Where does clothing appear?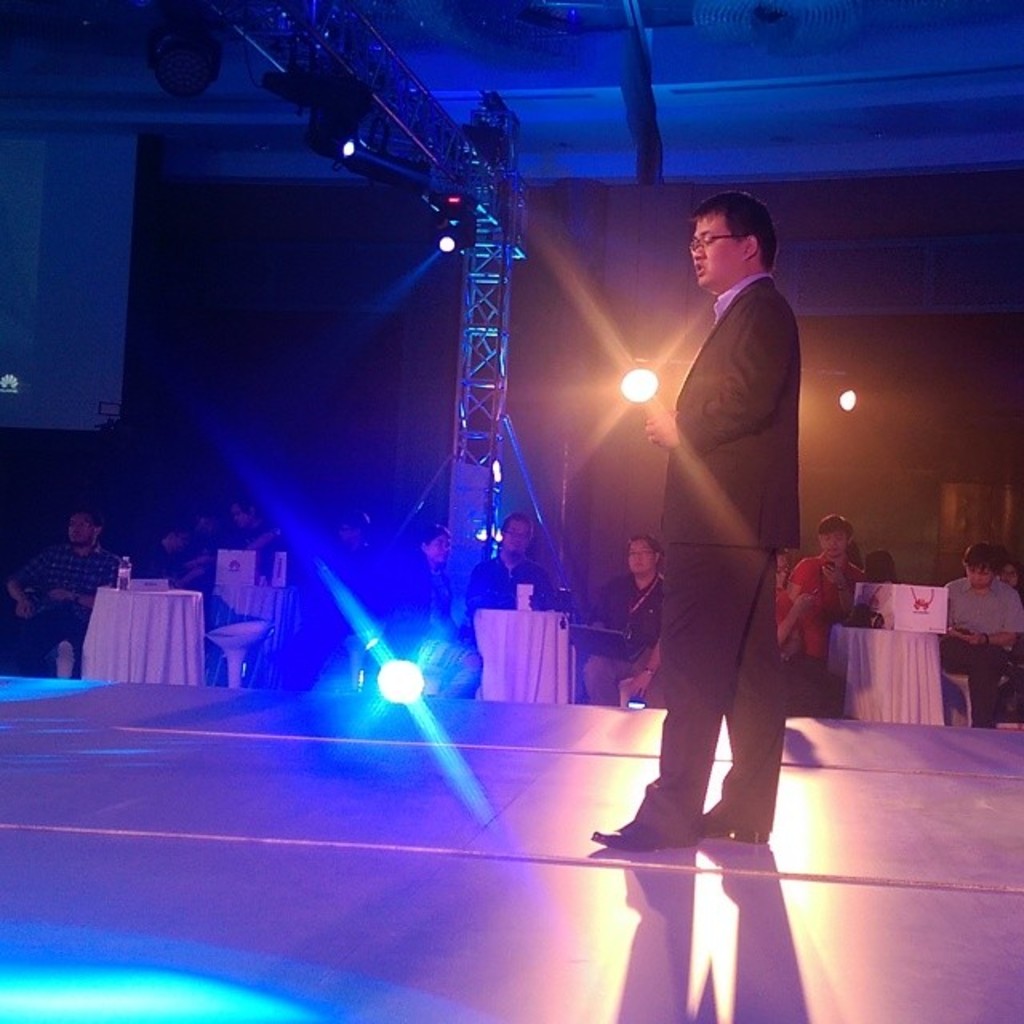
Appears at (left=587, top=578, right=667, bottom=702).
